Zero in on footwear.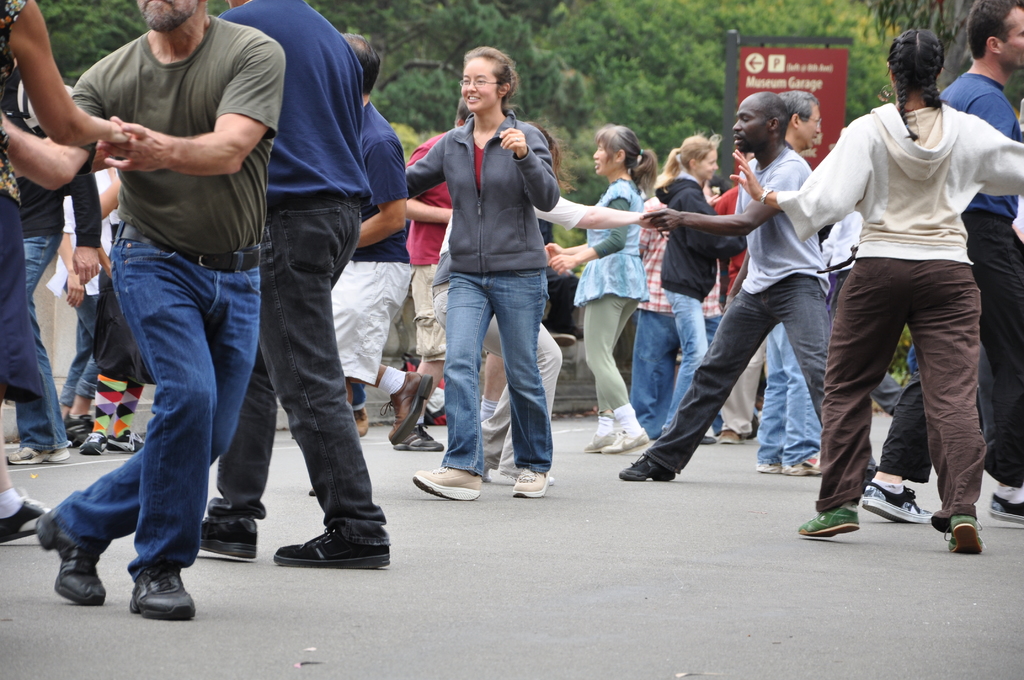
Zeroed in: [x1=778, y1=449, x2=820, y2=476].
